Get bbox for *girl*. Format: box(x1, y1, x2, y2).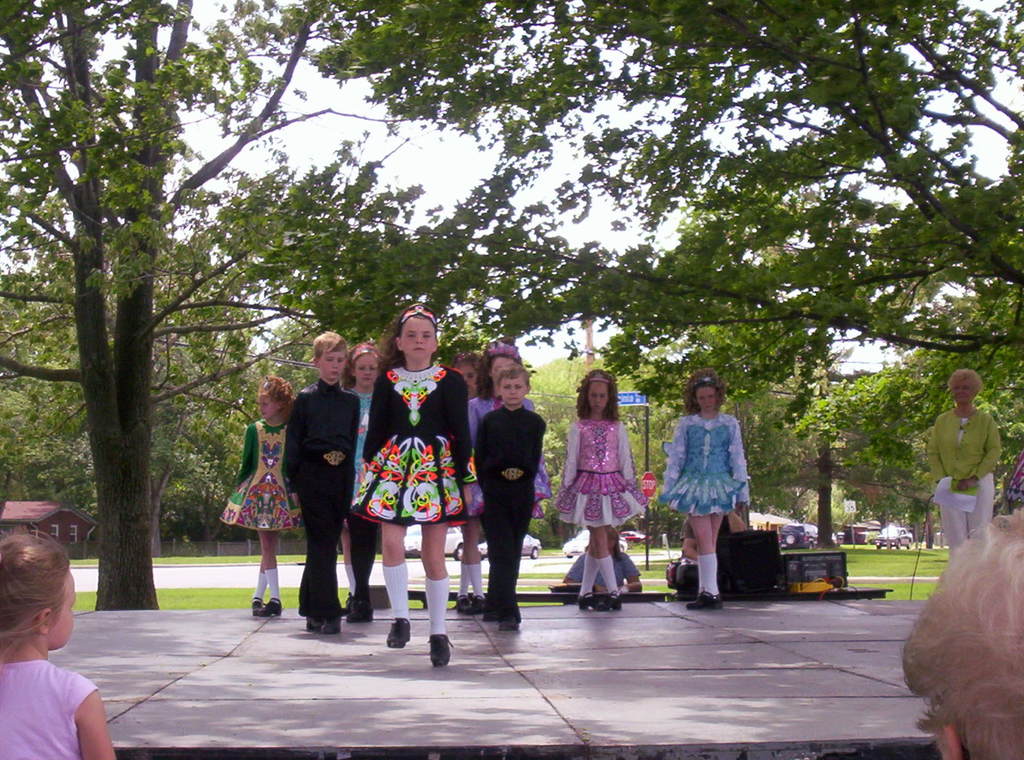
box(657, 372, 750, 611).
